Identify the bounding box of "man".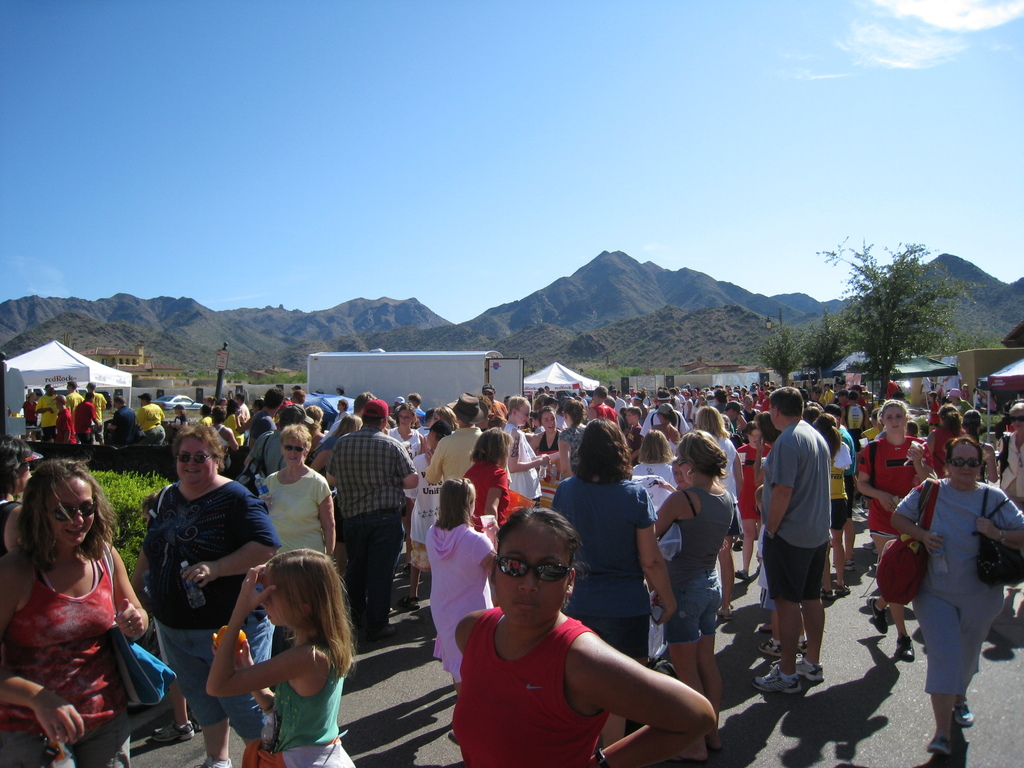
rect(243, 384, 282, 447).
